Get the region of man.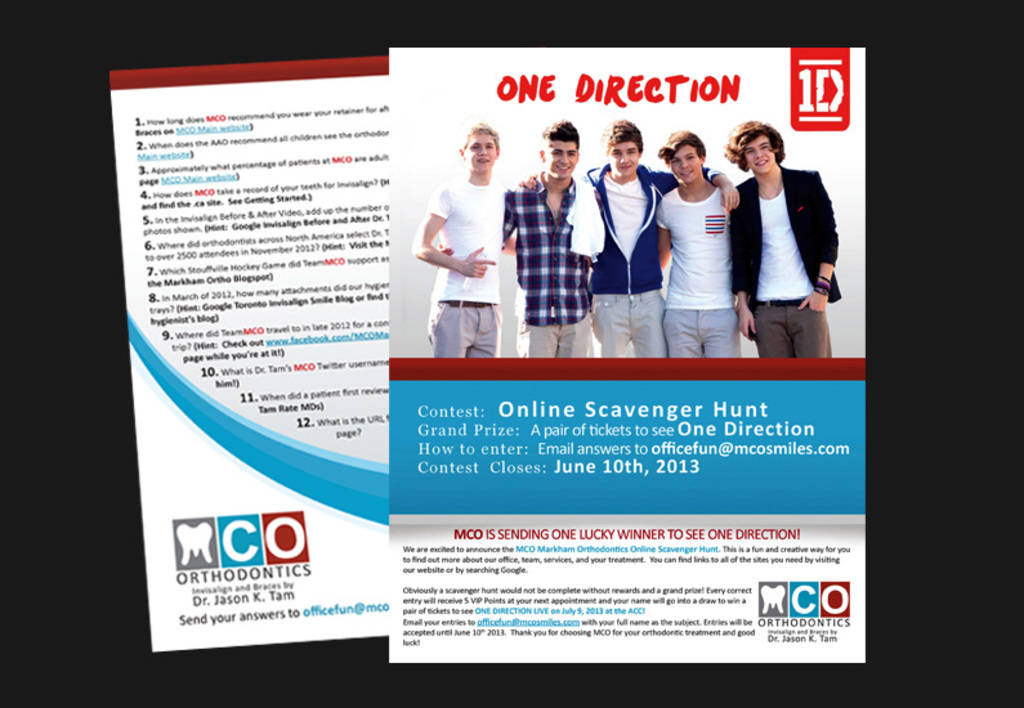
(x1=488, y1=117, x2=608, y2=359).
